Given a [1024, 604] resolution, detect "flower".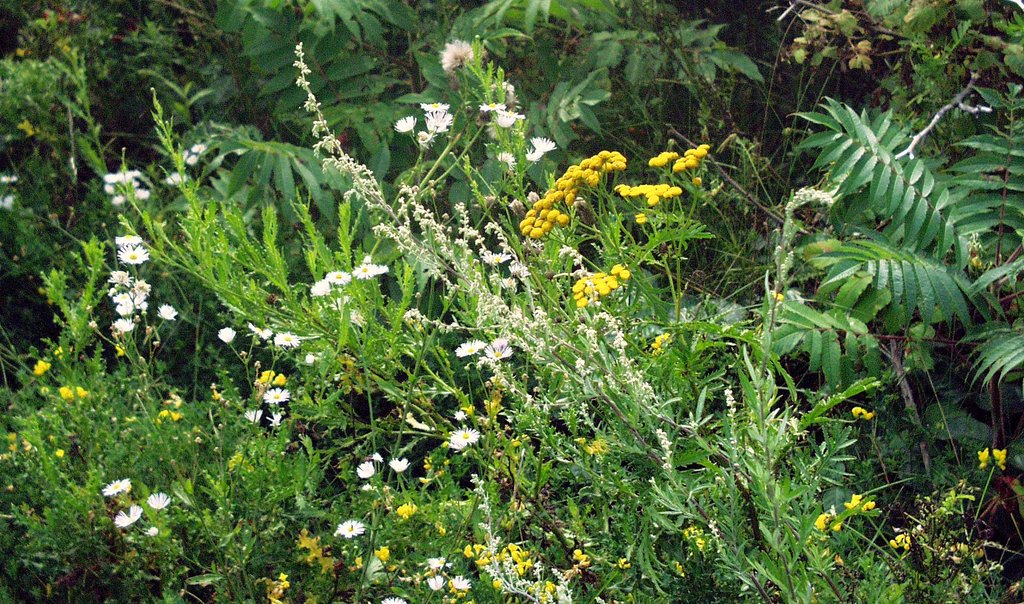
(220, 324, 236, 344).
